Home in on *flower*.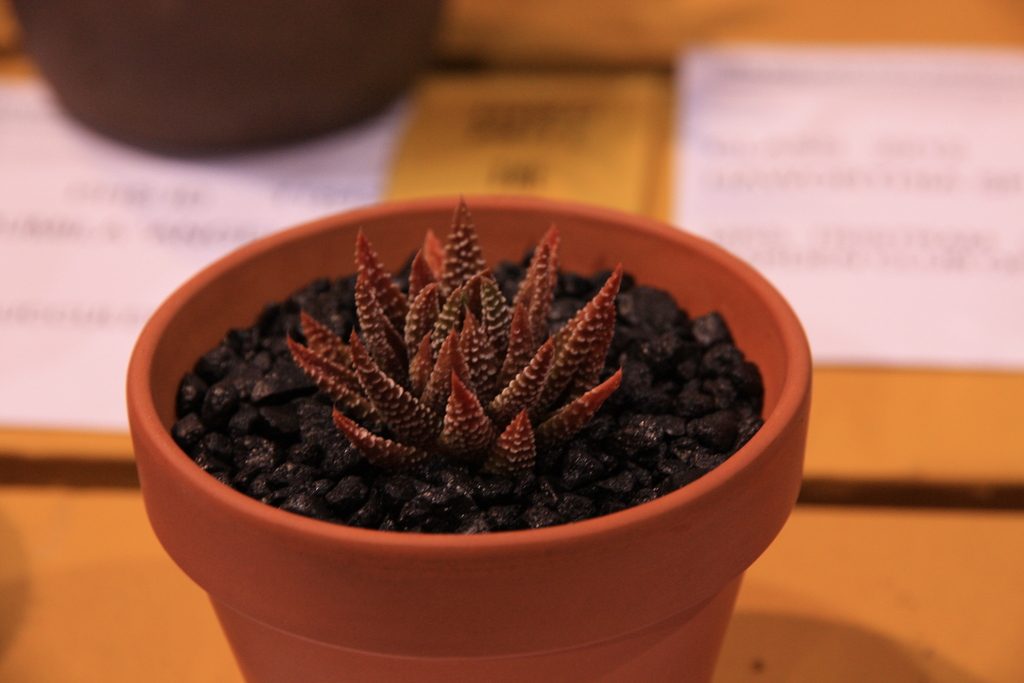
Homed in at 272,215,663,504.
